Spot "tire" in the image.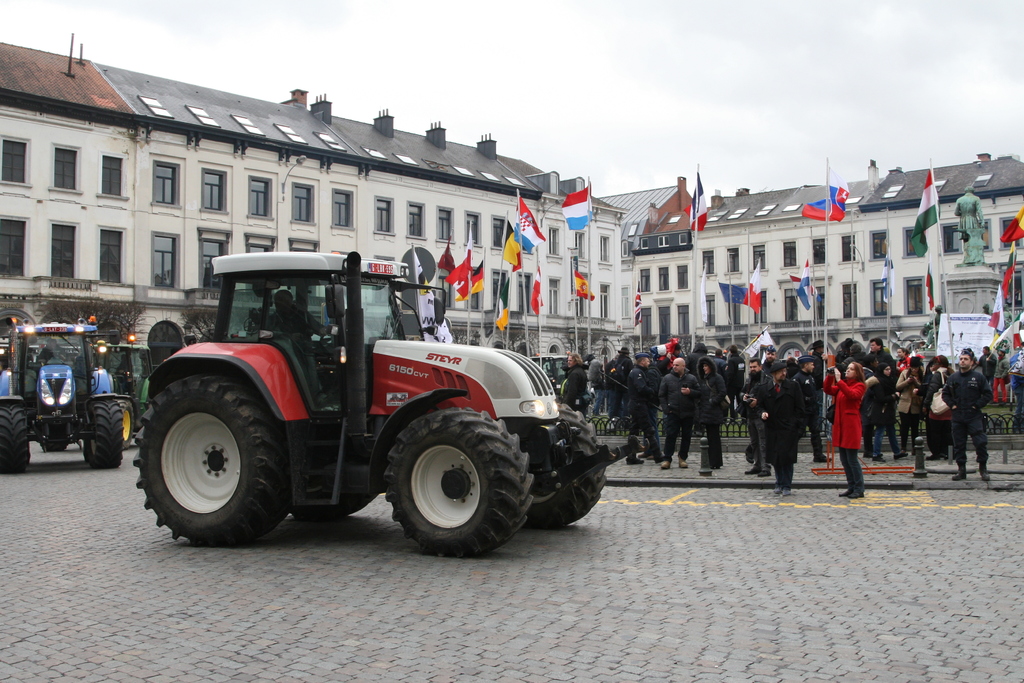
"tire" found at [x1=522, y1=403, x2=601, y2=532].
